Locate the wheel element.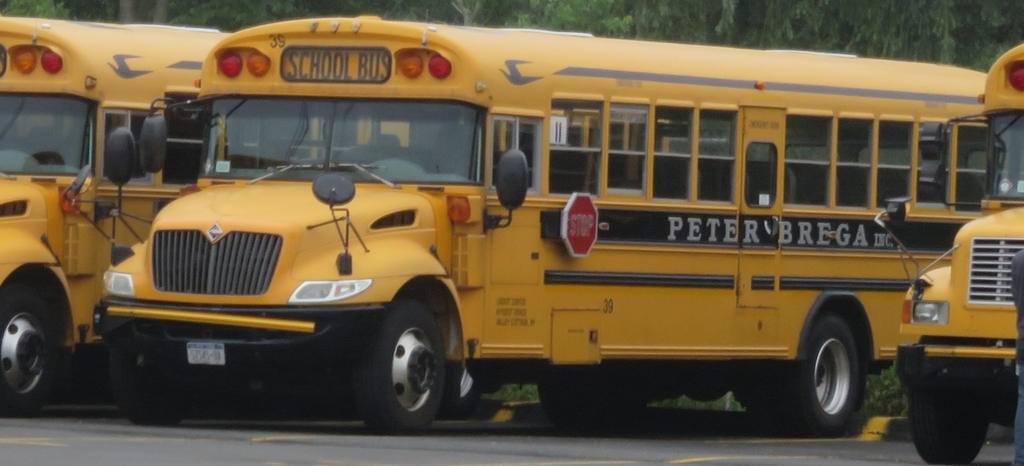
Element bbox: 356 299 446 435.
